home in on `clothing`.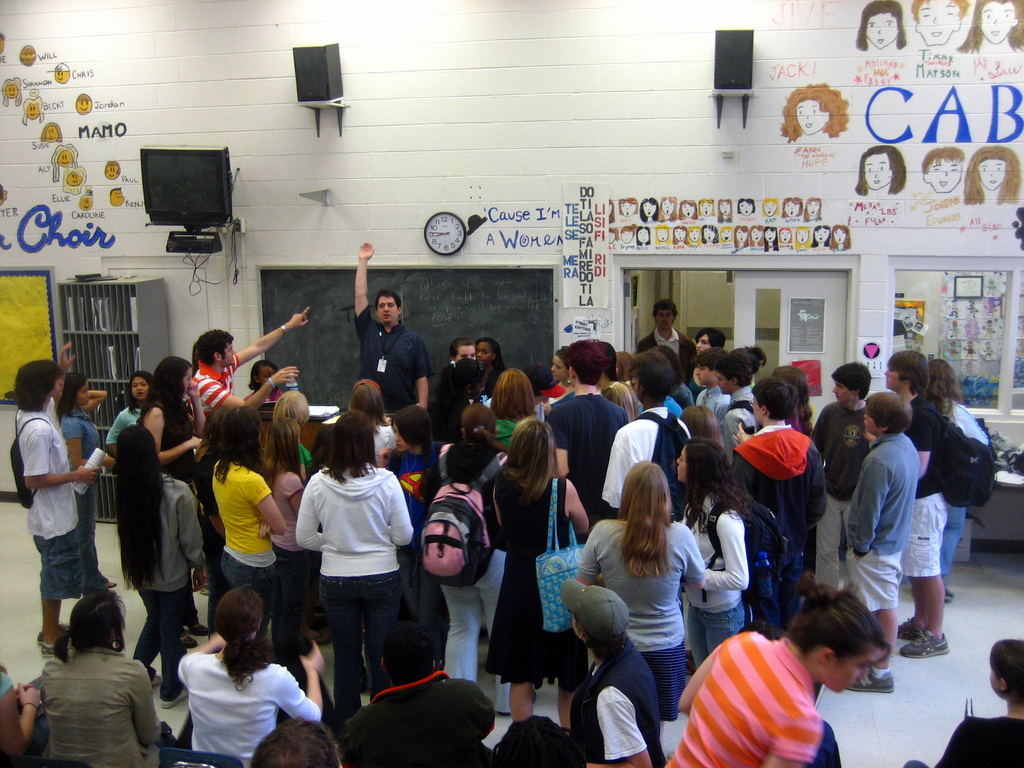
Homed in at pyautogui.locateOnScreen(550, 394, 630, 538).
